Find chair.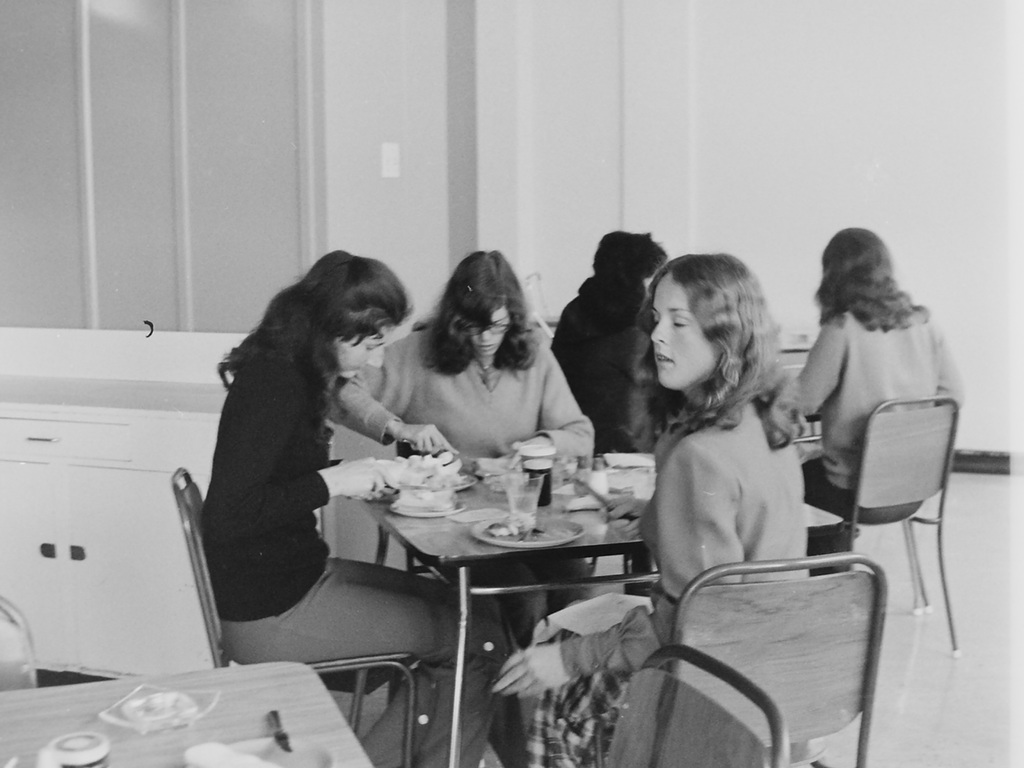
[0, 598, 36, 696].
